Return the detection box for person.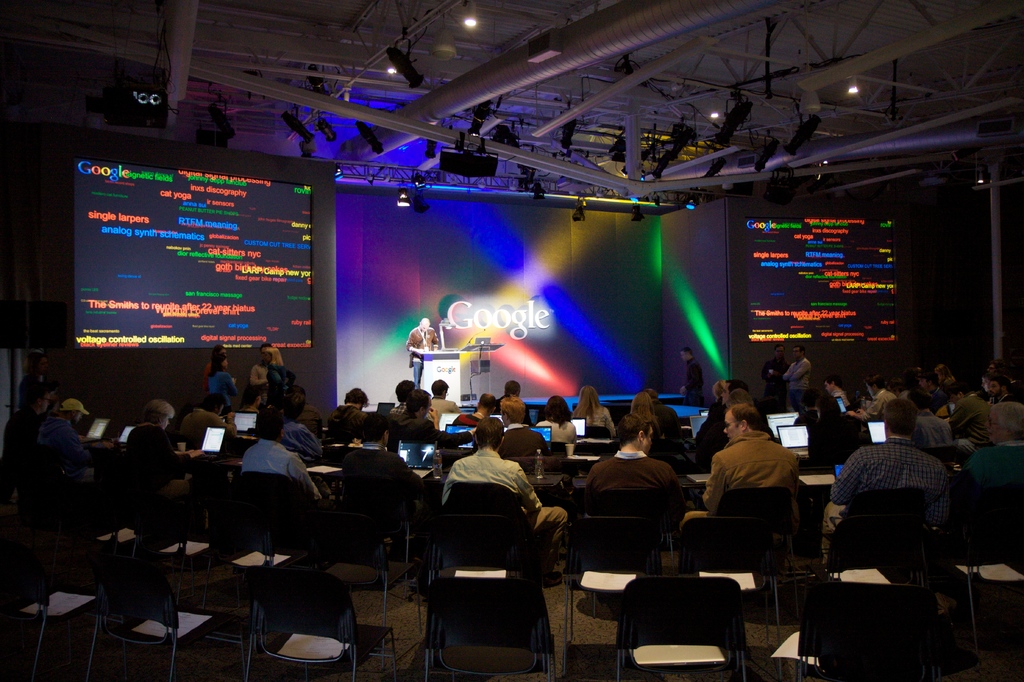
BBox(815, 396, 951, 577).
